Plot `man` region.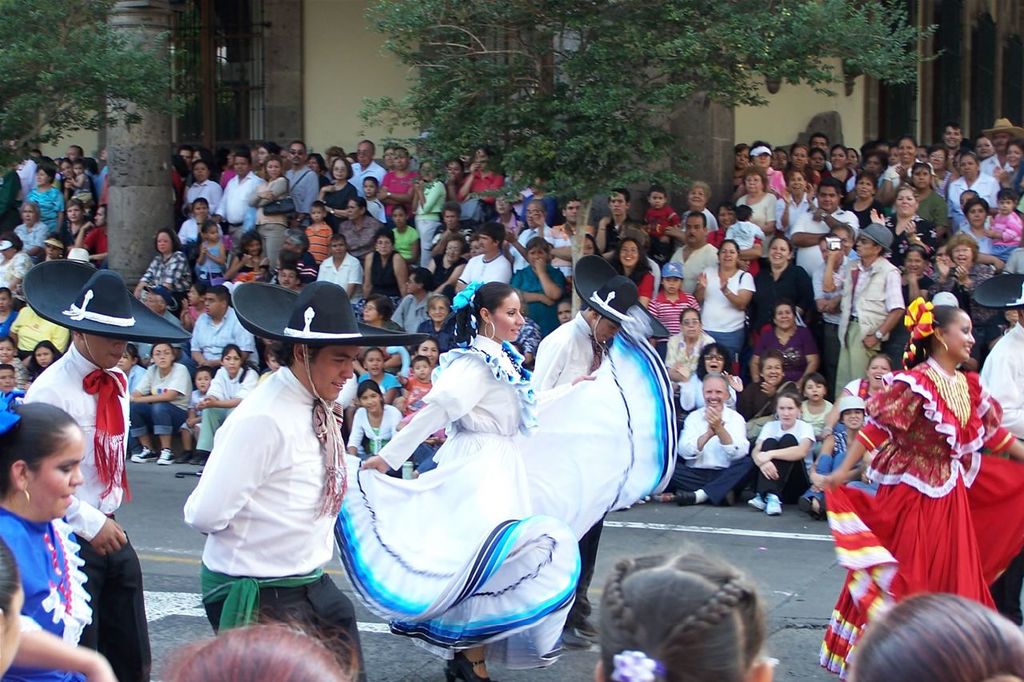
Plotted at bbox(808, 134, 828, 150).
